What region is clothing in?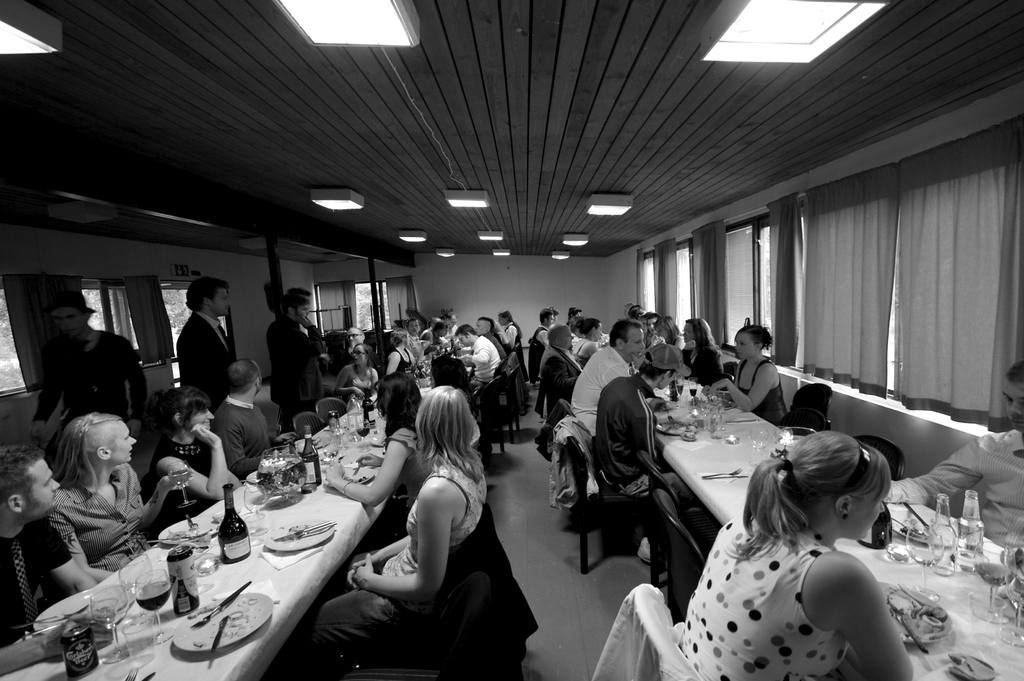
209:393:276:479.
